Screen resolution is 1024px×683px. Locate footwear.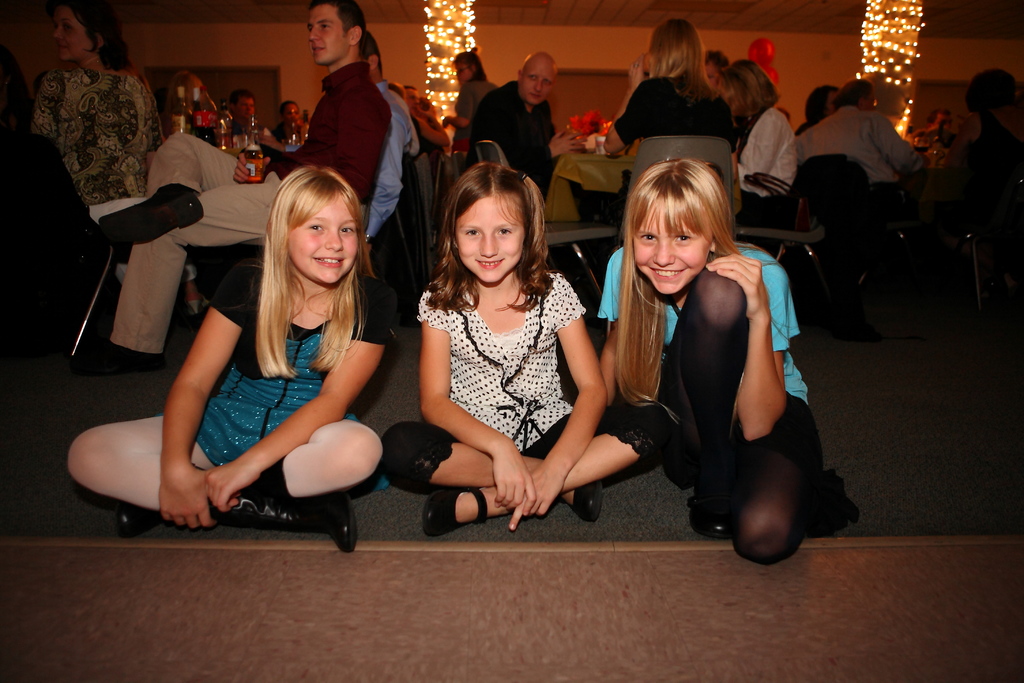
[684, 475, 735, 544].
